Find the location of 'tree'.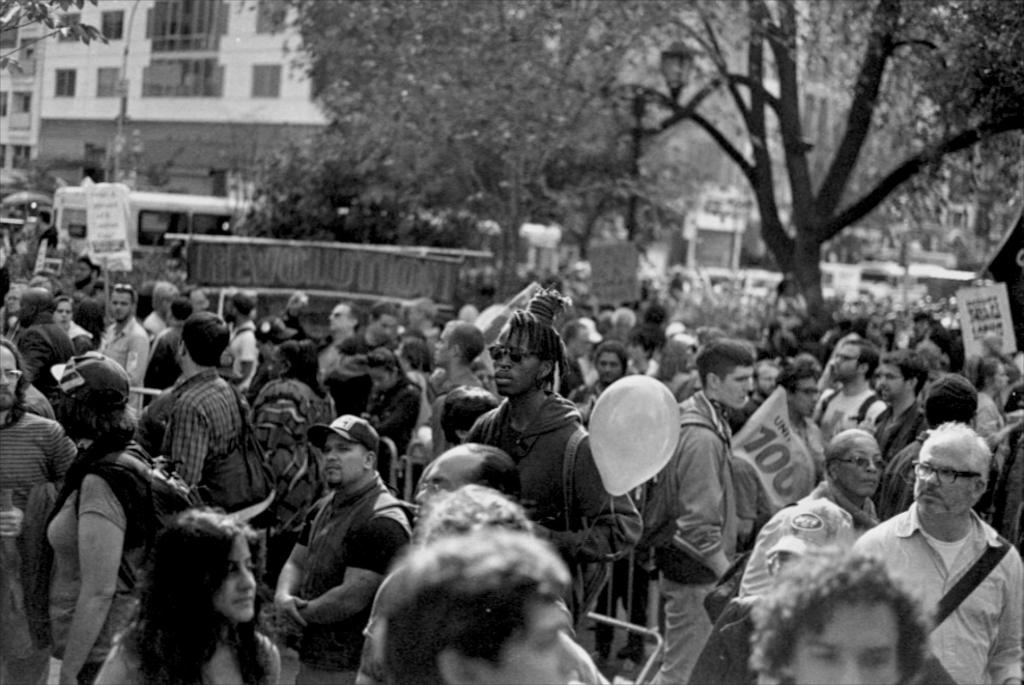
Location: BBox(610, 0, 1023, 346).
